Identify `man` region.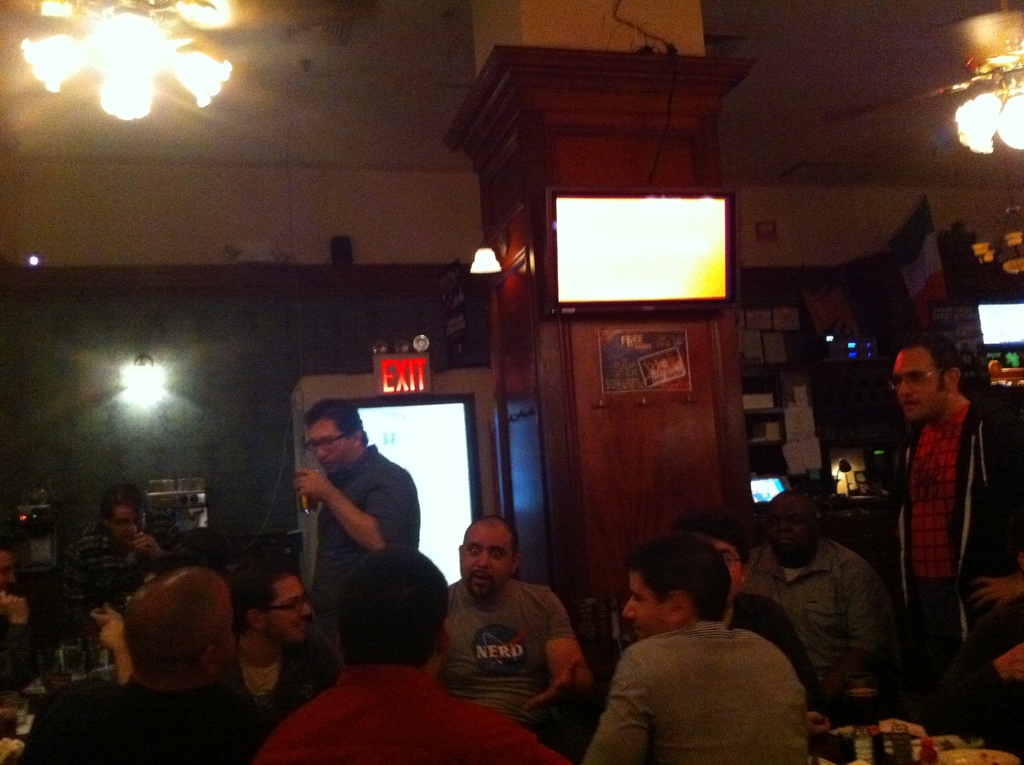
Region: bbox=(738, 497, 893, 704).
